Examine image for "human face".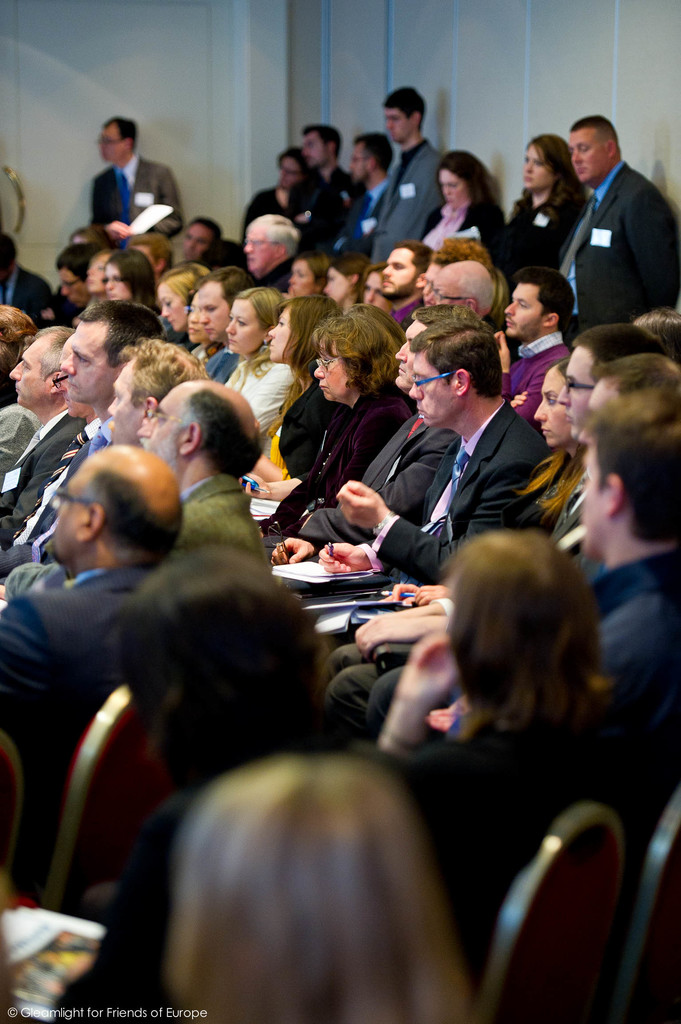
Examination result: (left=331, top=267, right=348, bottom=297).
